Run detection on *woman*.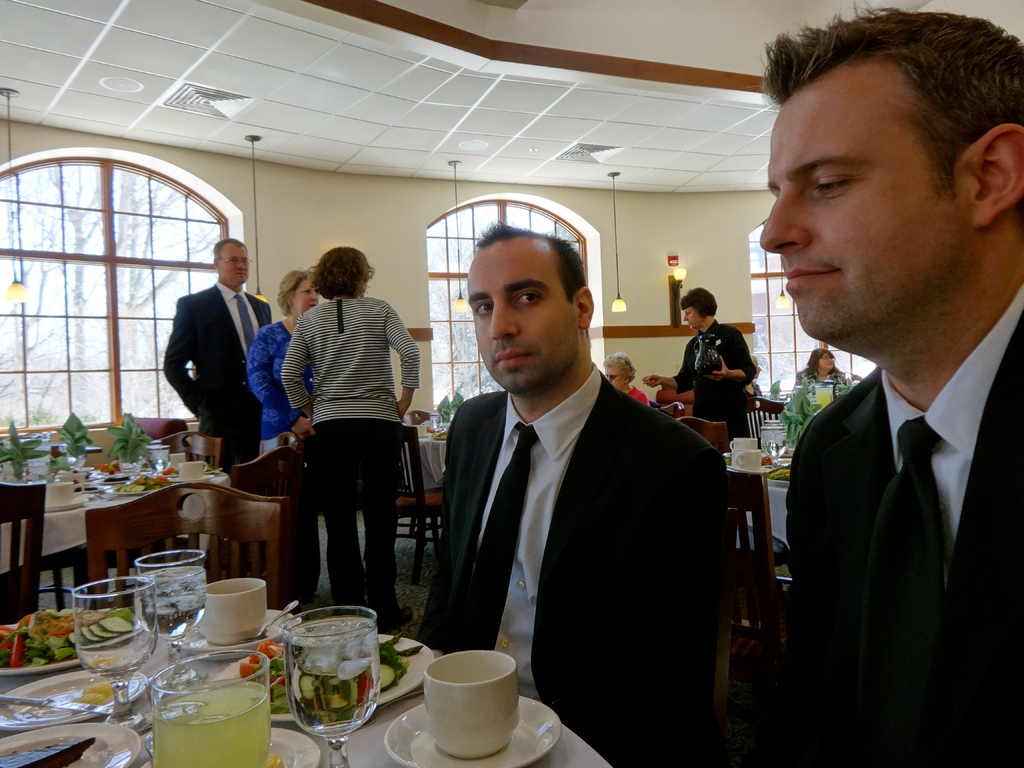
Result: <region>283, 244, 421, 629</region>.
